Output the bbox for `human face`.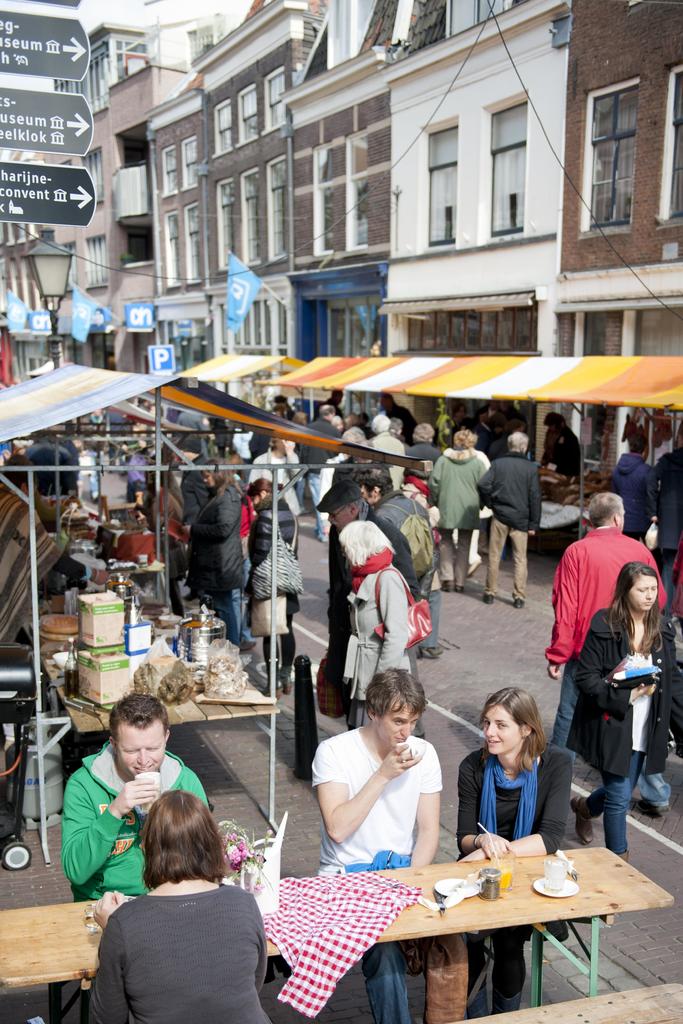
select_region(275, 434, 293, 453).
